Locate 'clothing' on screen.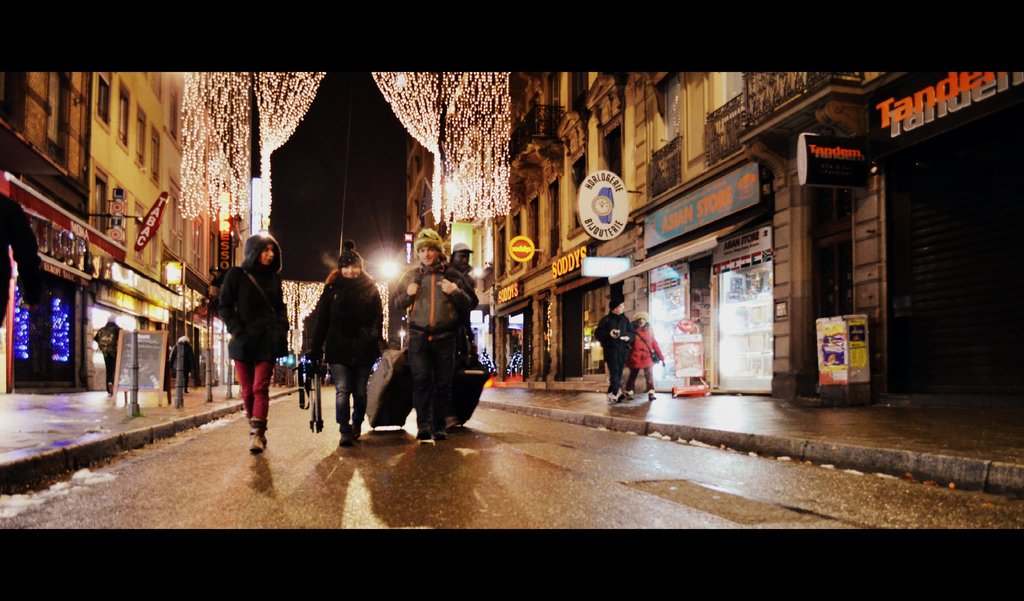
On screen at <box>95,324,121,389</box>.
